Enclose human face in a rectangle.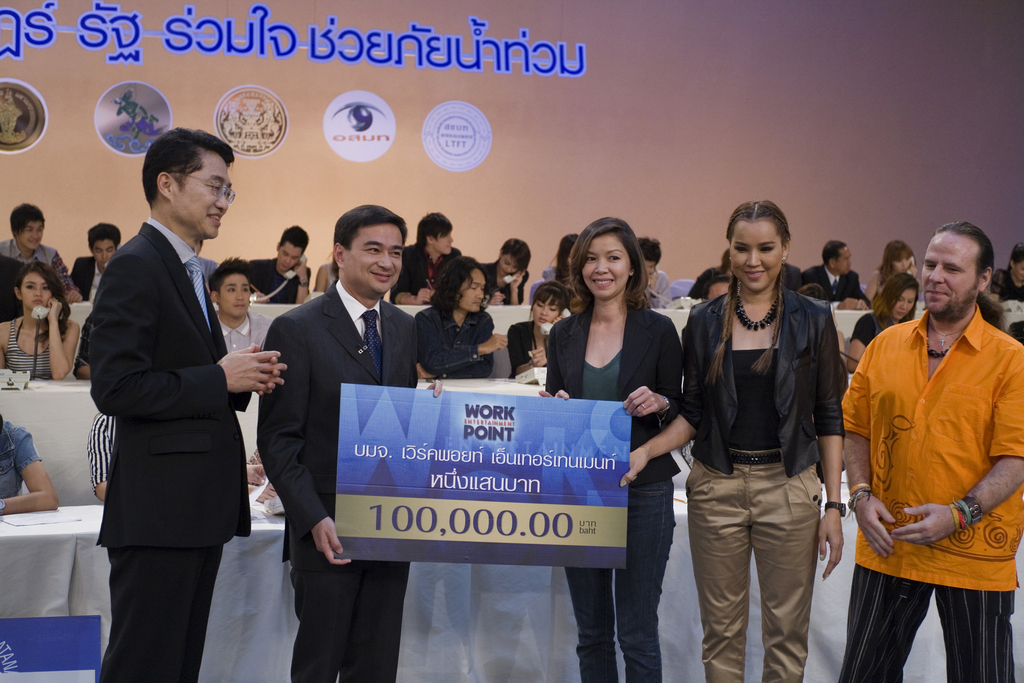
pyautogui.locateOnScreen(582, 232, 630, 298).
